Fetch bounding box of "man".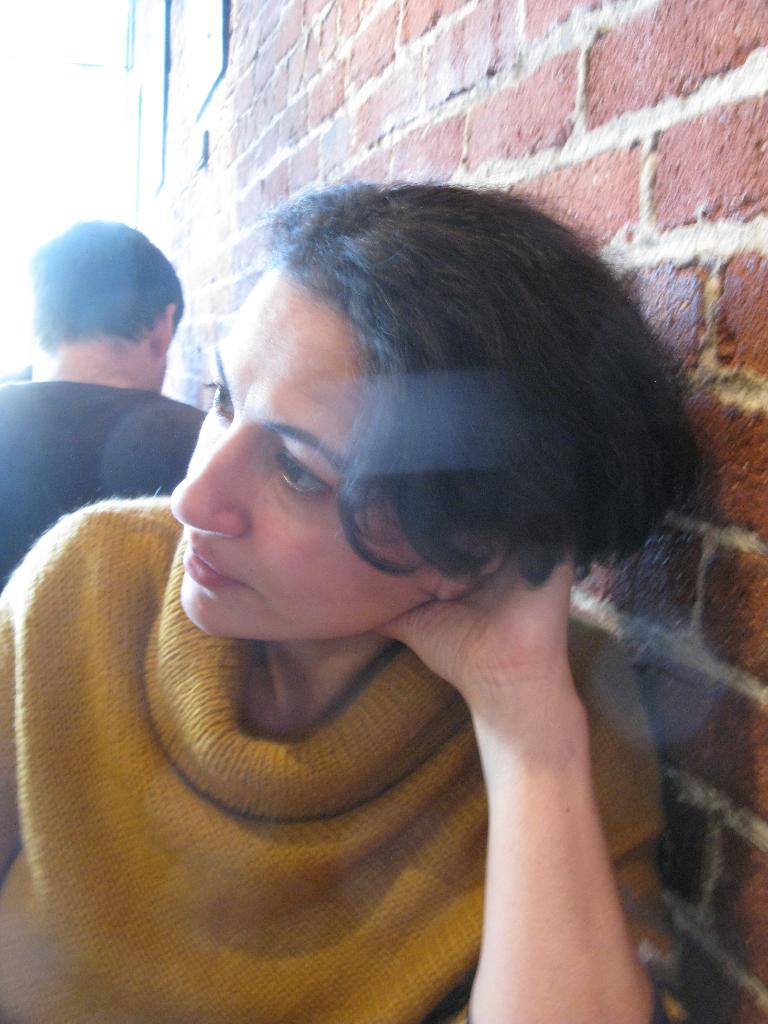
Bbox: 0/218/239/611.
